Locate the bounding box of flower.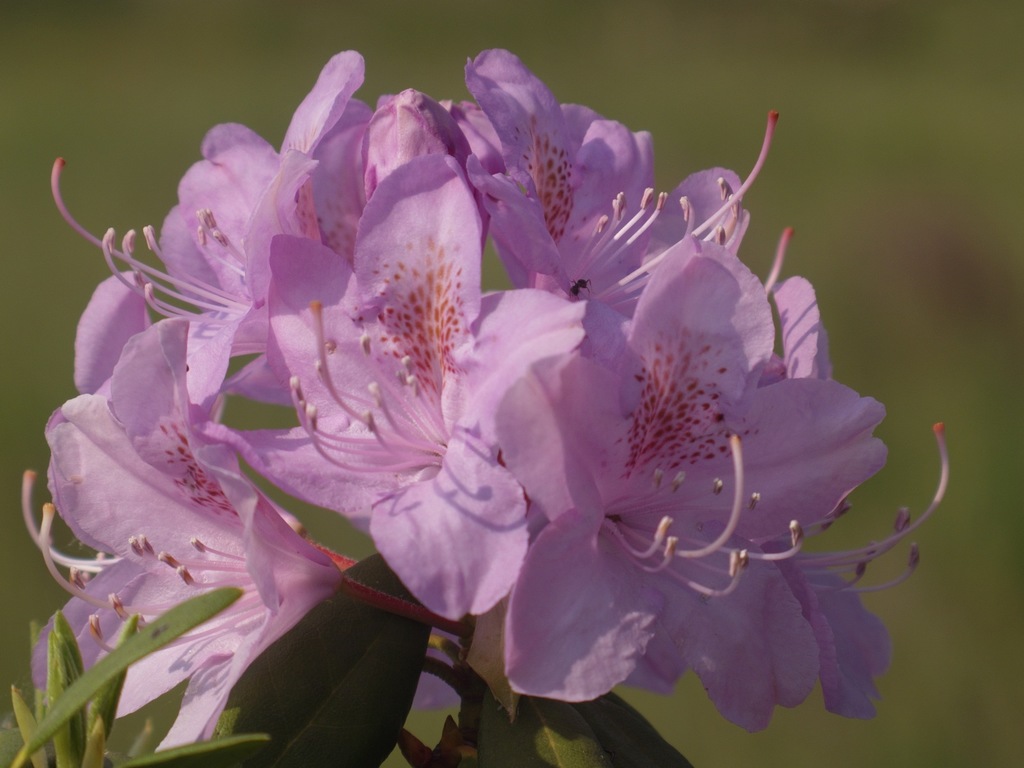
Bounding box: <bbox>488, 236, 952, 706</bbox>.
